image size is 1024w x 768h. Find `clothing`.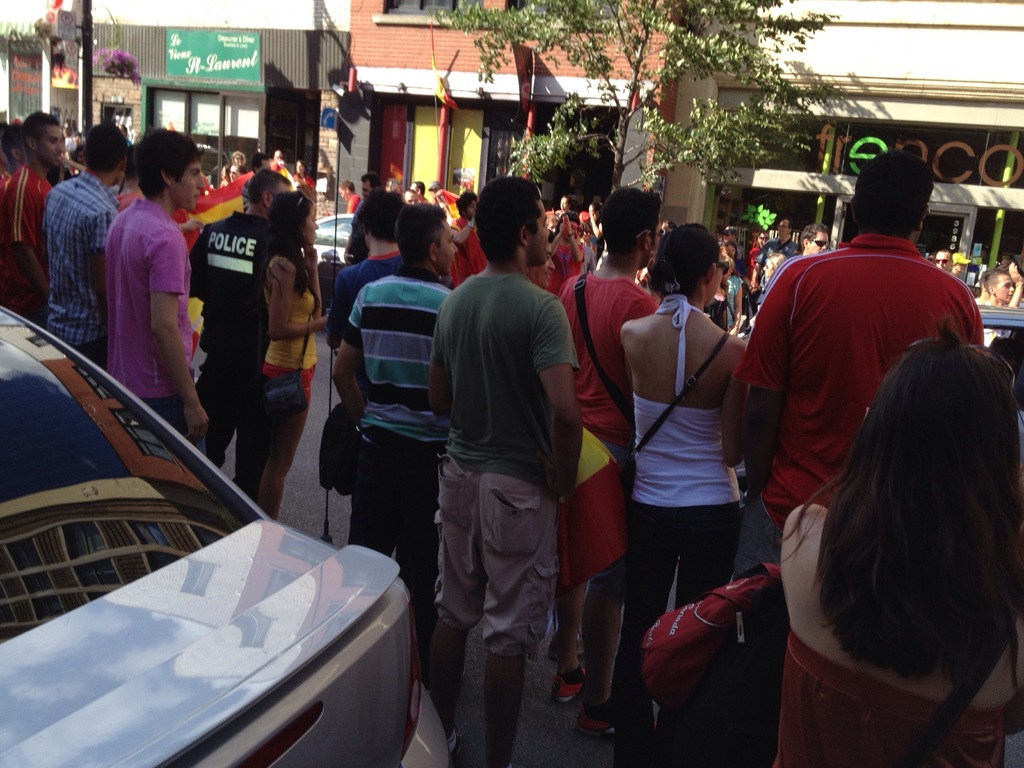
<box>86,164,195,405</box>.
